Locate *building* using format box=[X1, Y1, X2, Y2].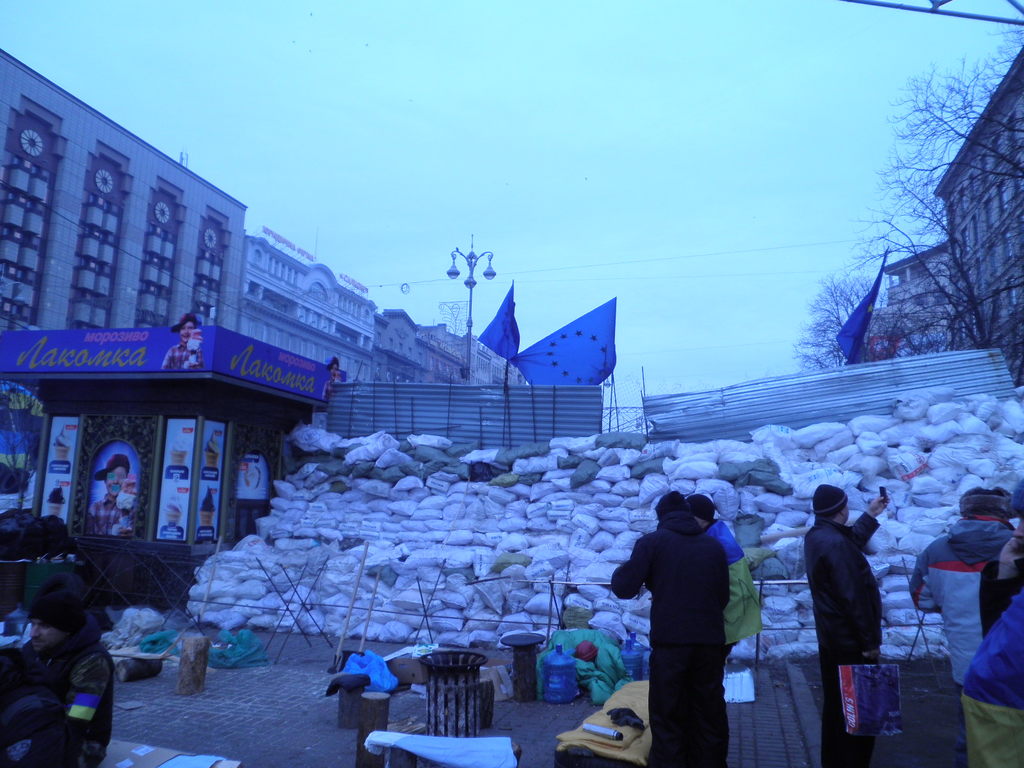
box=[230, 236, 379, 385].
